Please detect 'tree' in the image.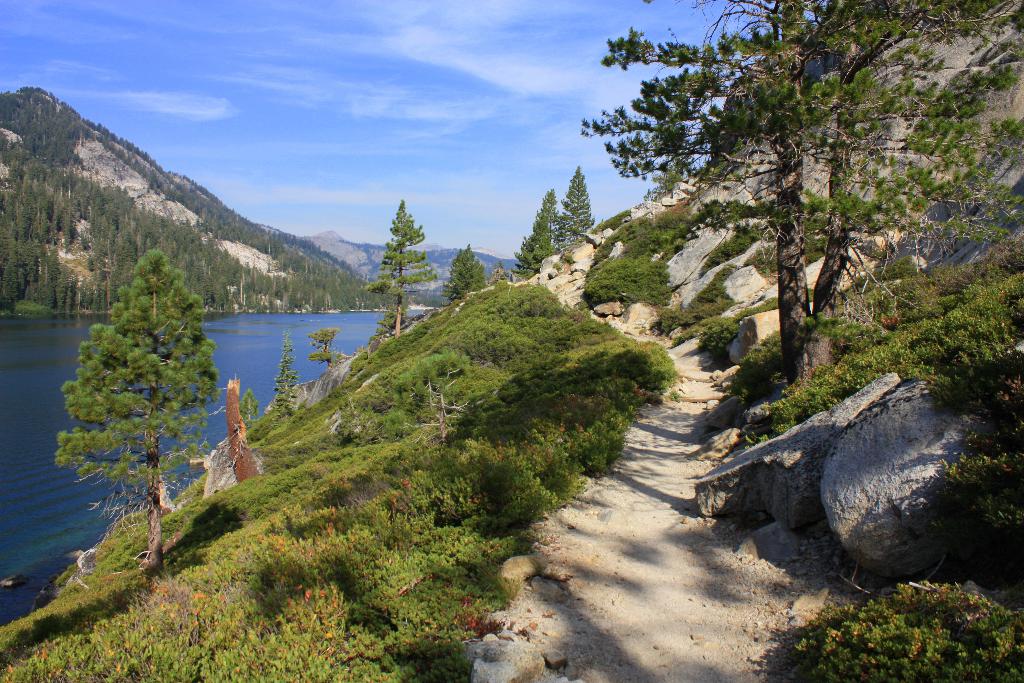
locate(49, 243, 229, 572).
